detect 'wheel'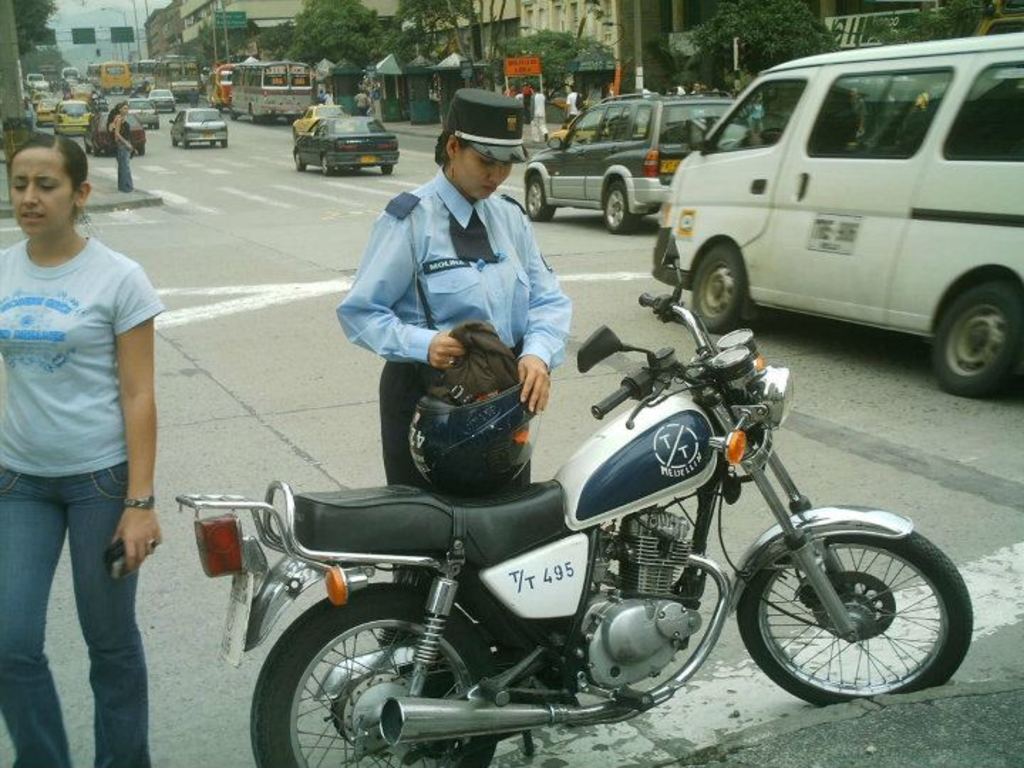
{"left": 932, "top": 280, "right": 1023, "bottom": 393}
